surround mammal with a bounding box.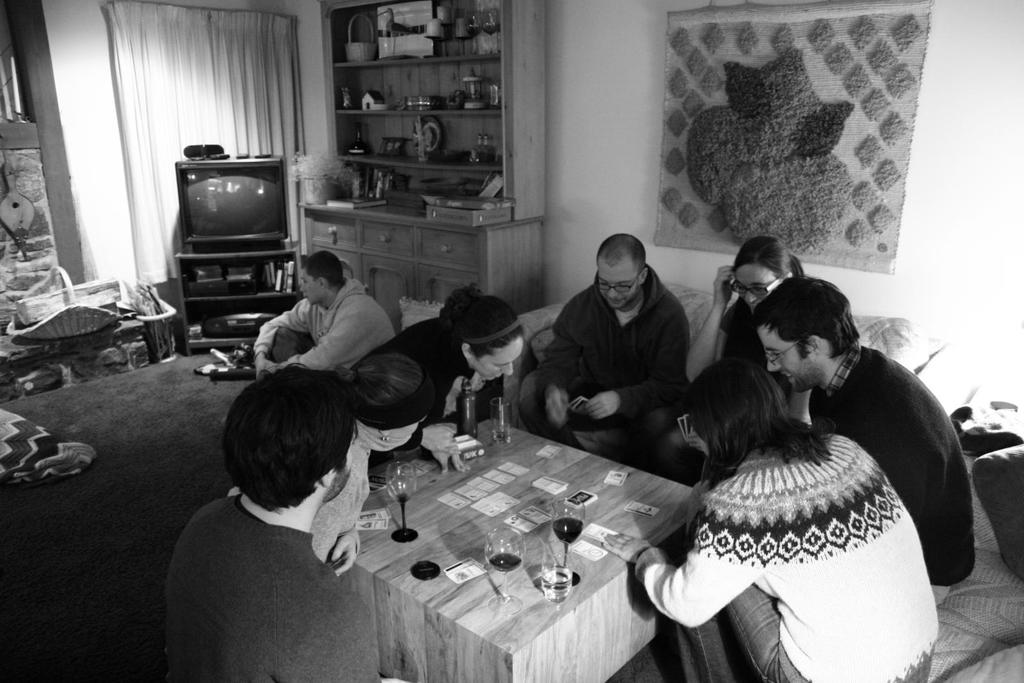
region(754, 274, 975, 607).
